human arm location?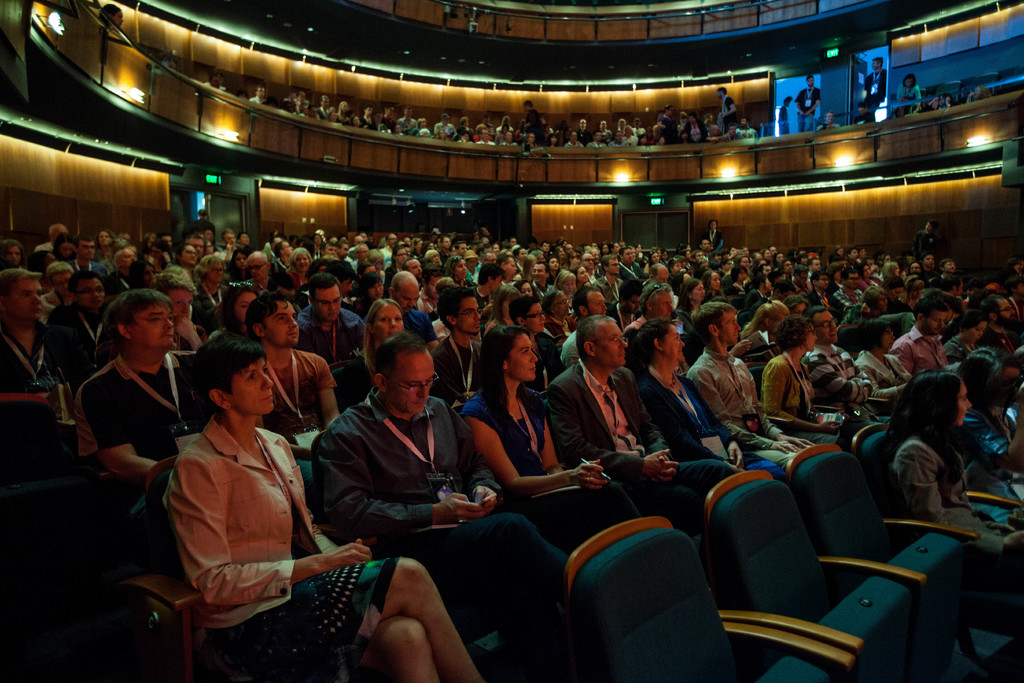
<box>696,365,798,454</box>
